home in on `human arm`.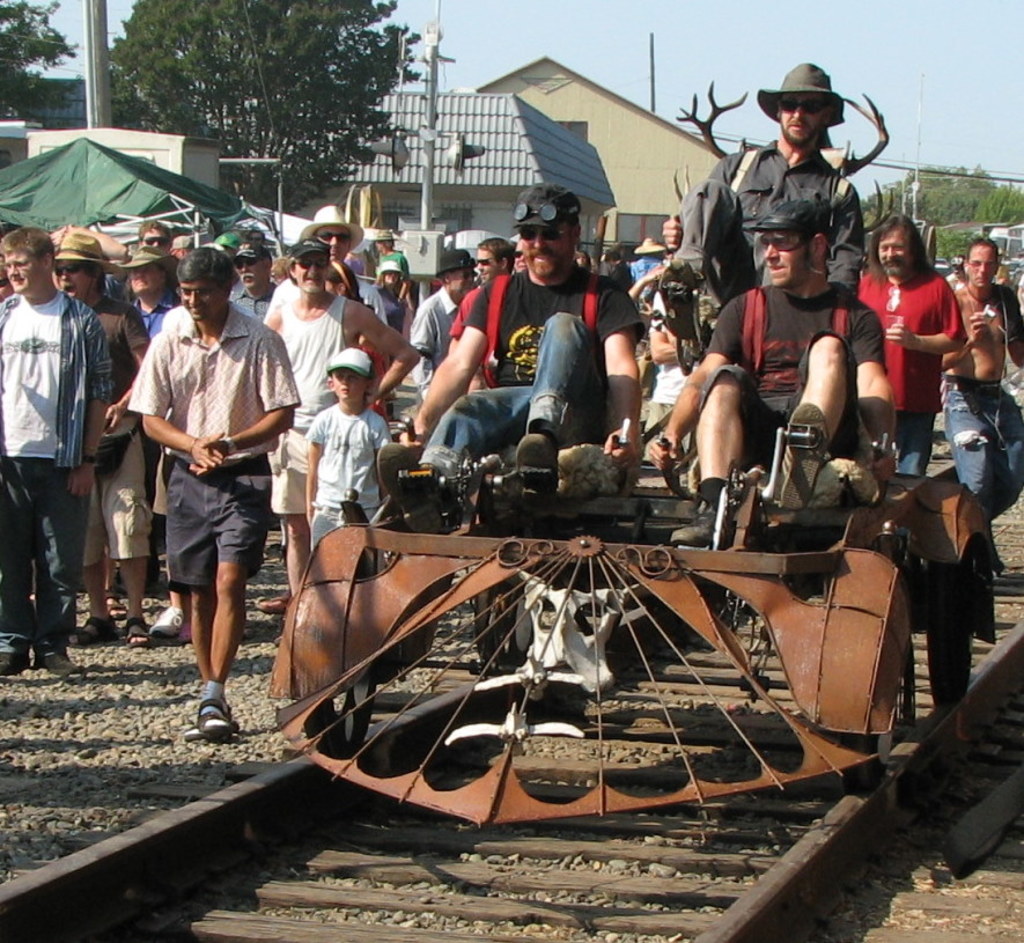
Homed in at Rect(831, 179, 855, 303).
